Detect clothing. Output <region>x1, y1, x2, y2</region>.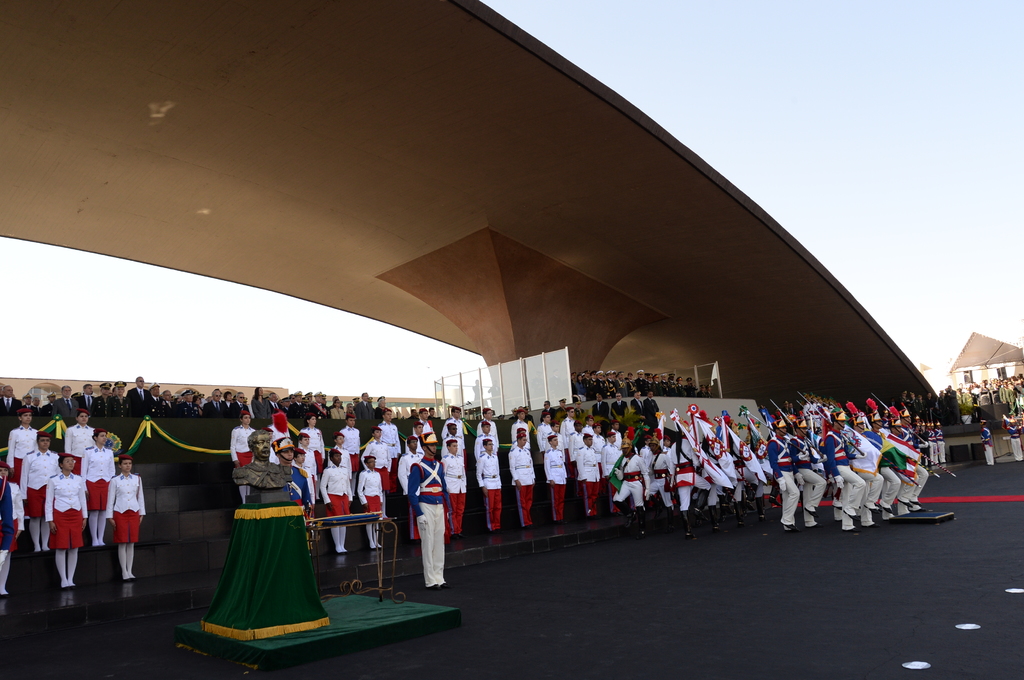
<region>376, 417, 394, 491</region>.
